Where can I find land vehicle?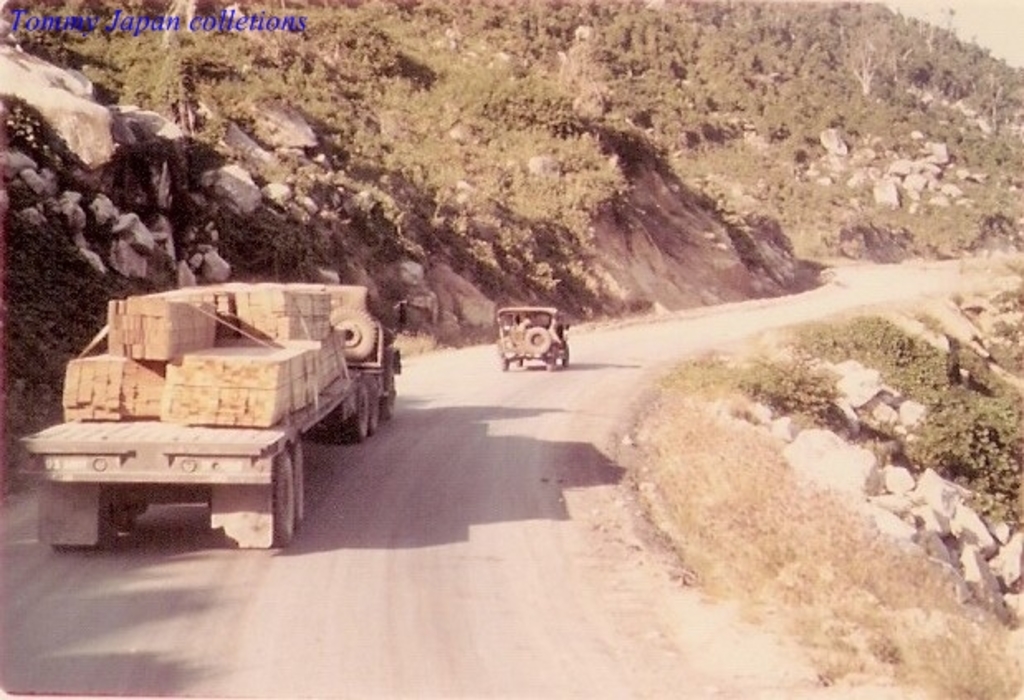
You can find it at rect(18, 278, 400, 554).
